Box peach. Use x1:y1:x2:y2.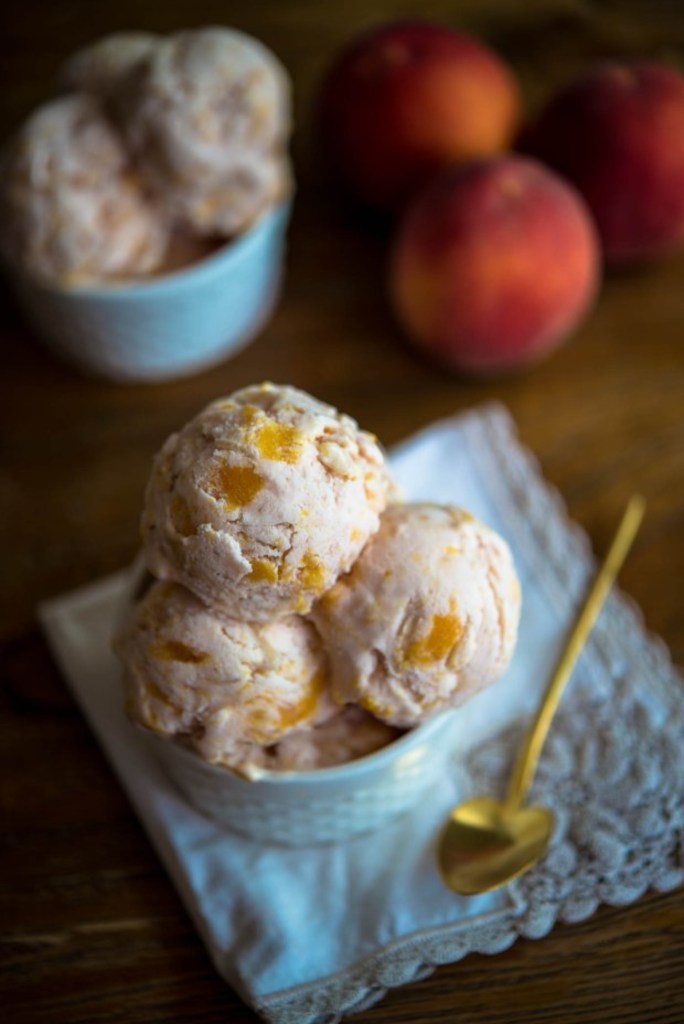
406:156:601:369.
